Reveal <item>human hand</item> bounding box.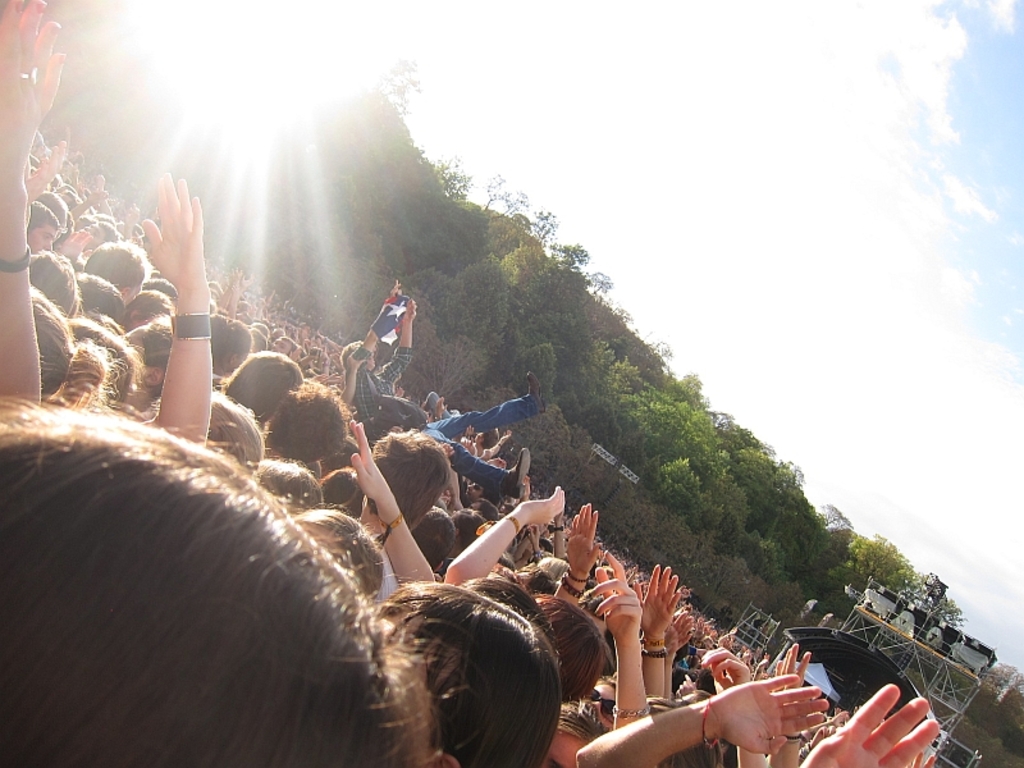
Revealed: box=[118, 175, 195, 298].
